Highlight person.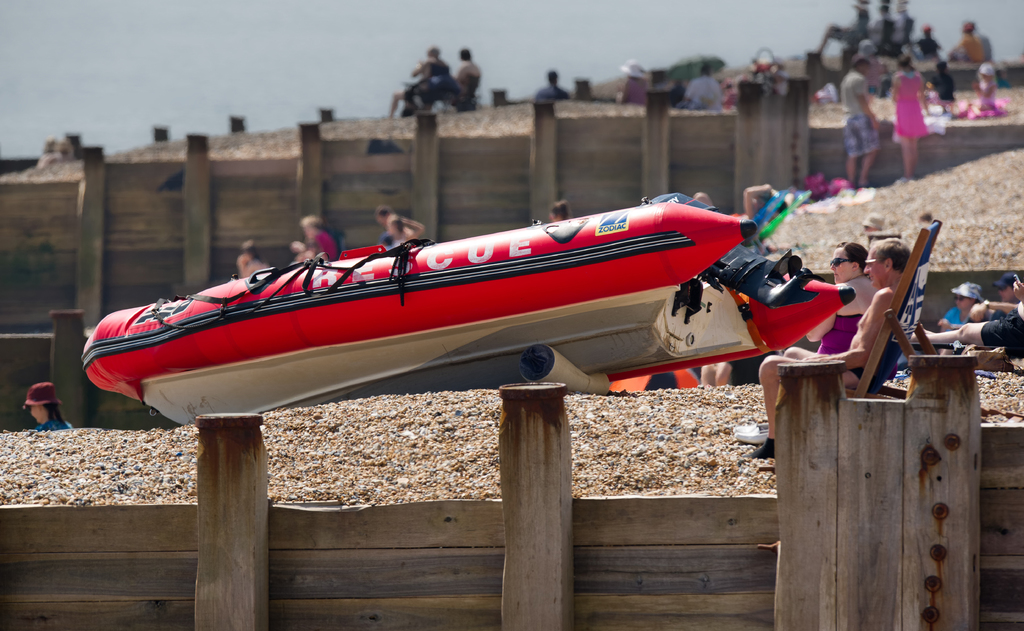
Highlighted region: l=20, t=376, r=81, b=431.
